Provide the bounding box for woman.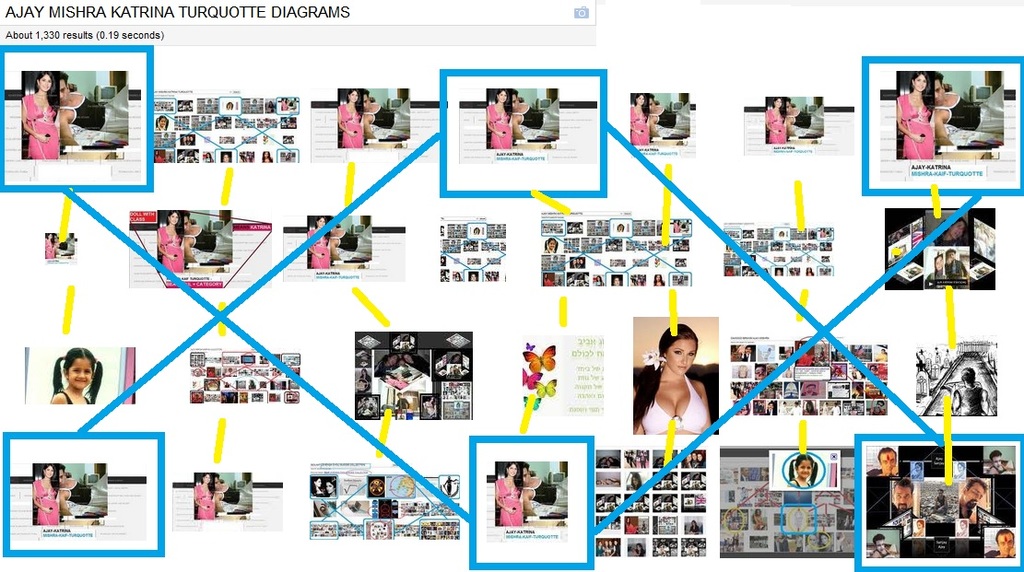
<region>21, 69, 64, 162</region>.
